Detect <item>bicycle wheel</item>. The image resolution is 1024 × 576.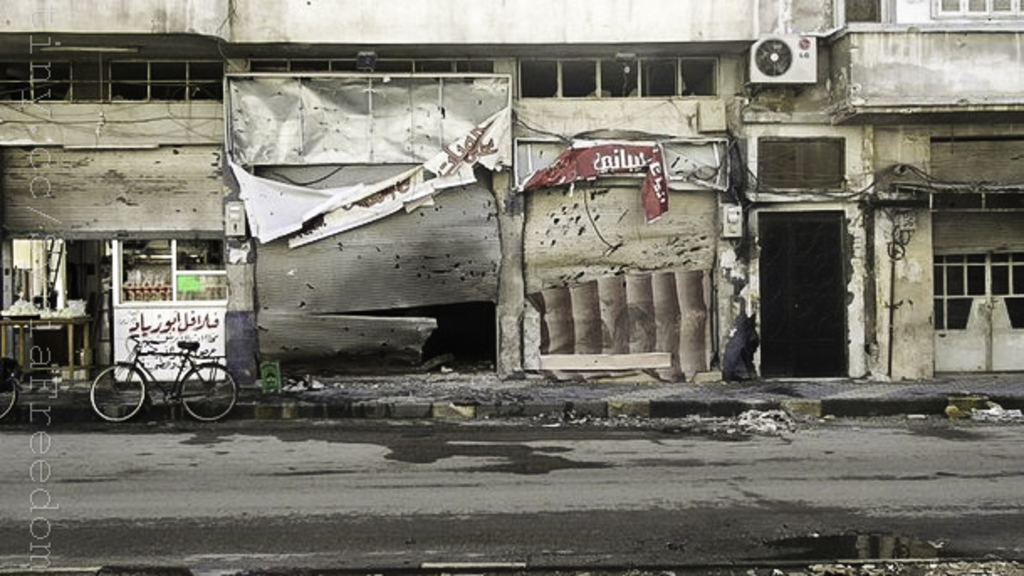
{"left": 92, "top": 361, "right": 149, "bottom": 420}.
